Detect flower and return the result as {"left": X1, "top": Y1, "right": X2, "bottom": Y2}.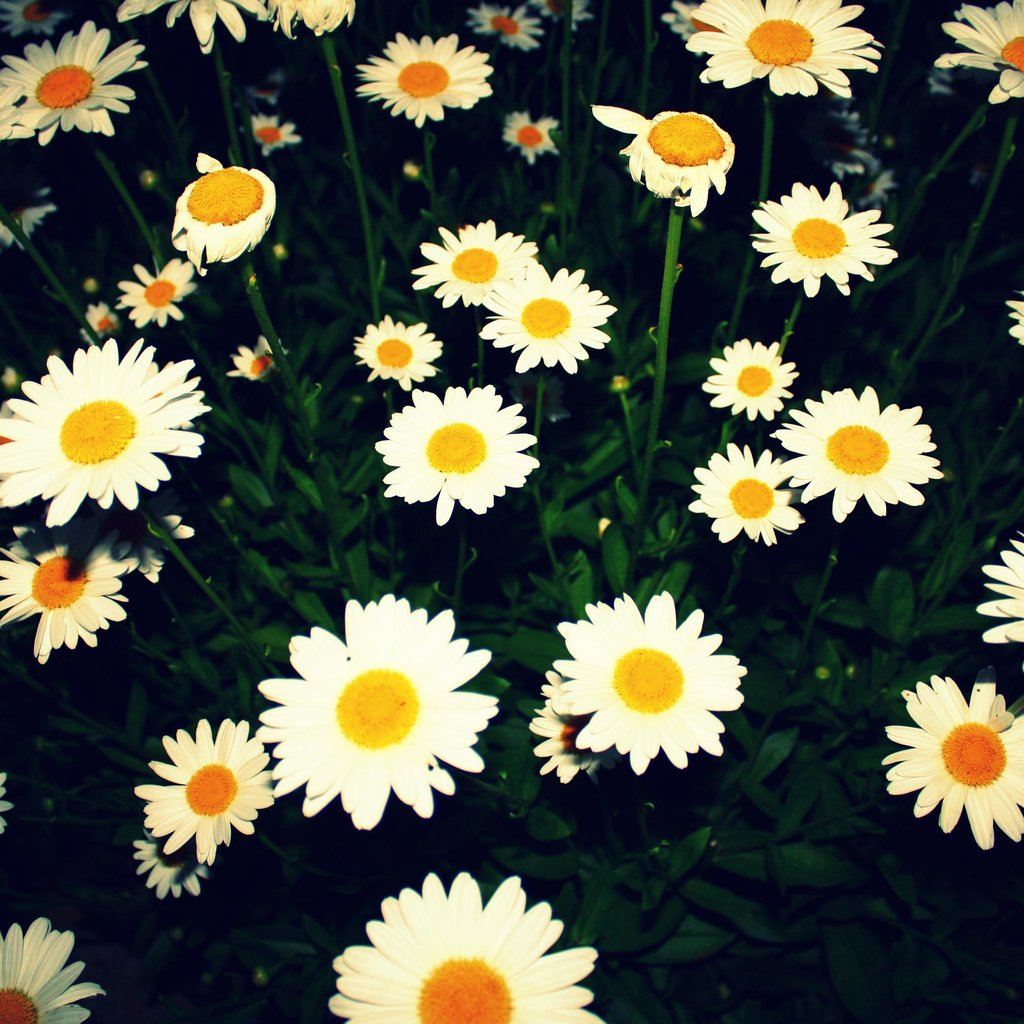
{"left": 0, "top": 0, "right": 68, "bottom": 41}.
